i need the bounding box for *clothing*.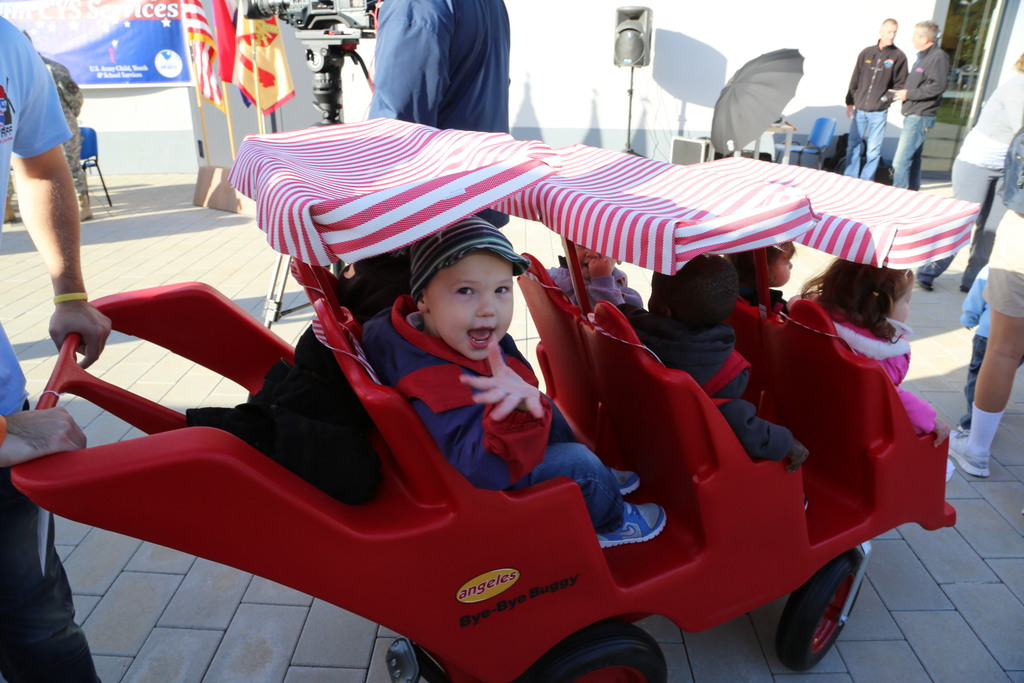
Here it is: 0, 12, 97, 682.
